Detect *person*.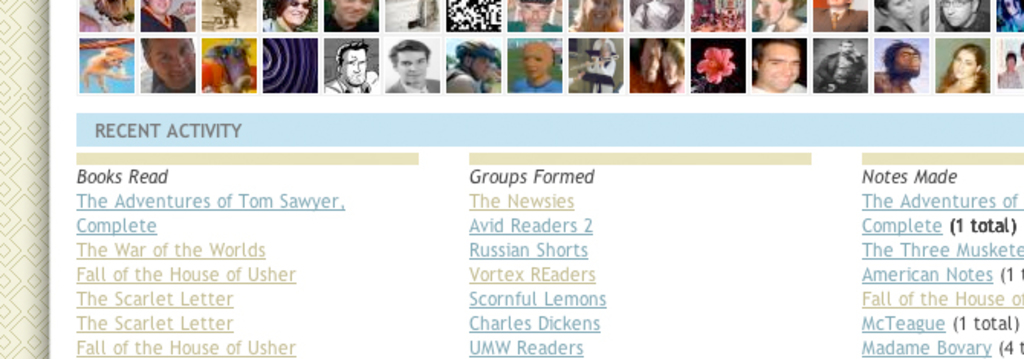
Detected at box=[321, 40, 376, 93].
